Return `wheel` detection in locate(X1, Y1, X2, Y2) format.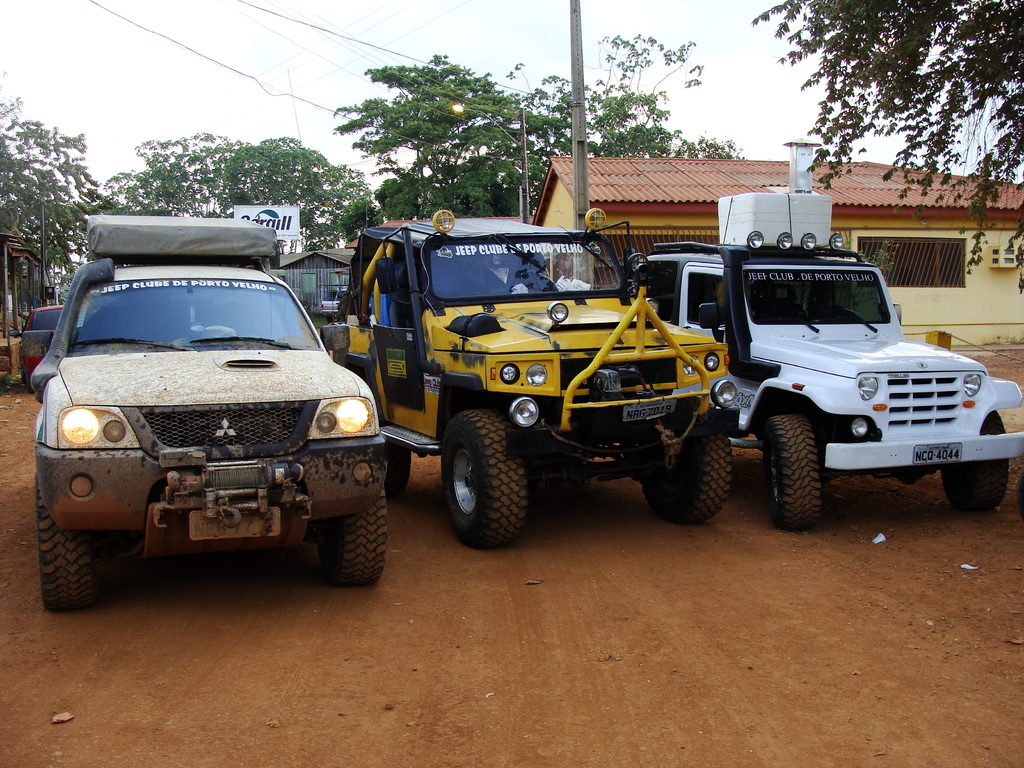
locate(442, 410, 527, 549).
